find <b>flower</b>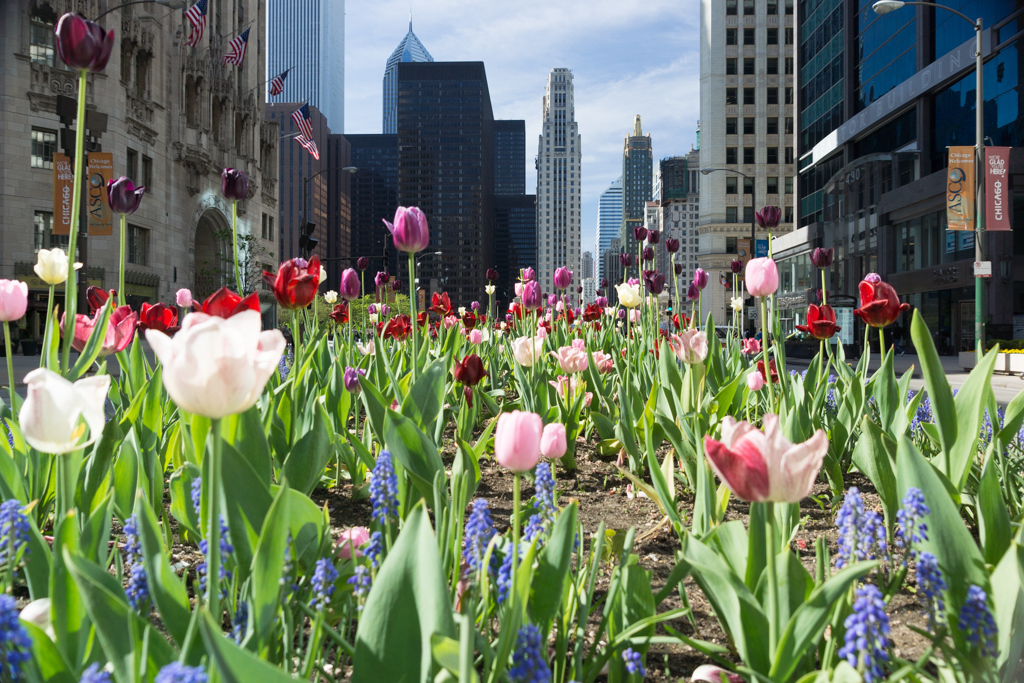
(left=384, top=207, right=428, bottom=254)
